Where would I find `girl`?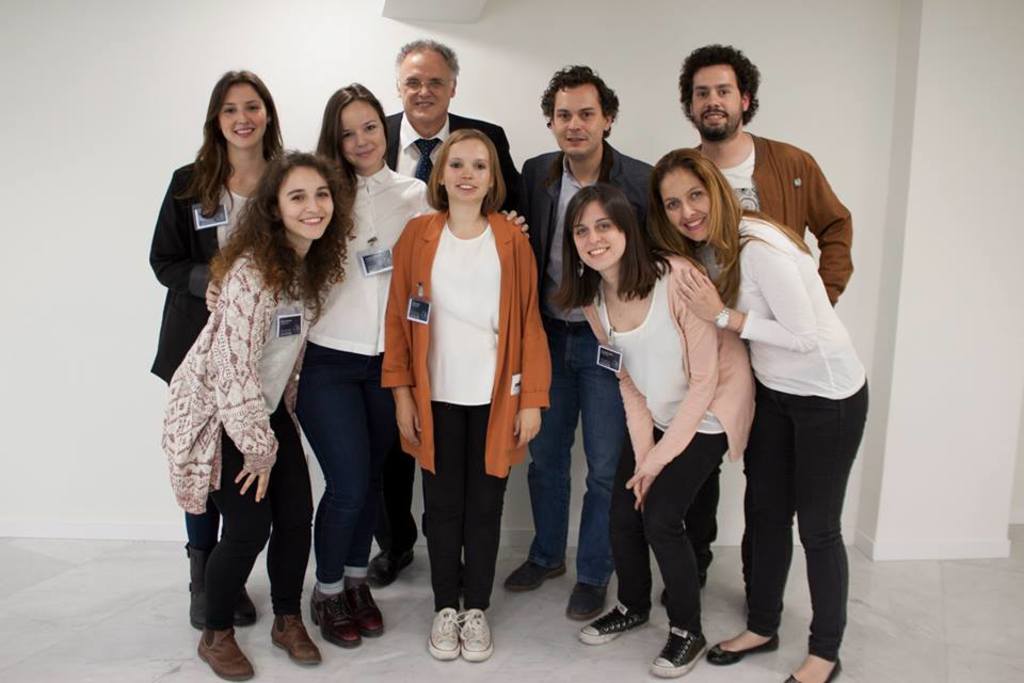
At box(561, 186, 755, 680).
